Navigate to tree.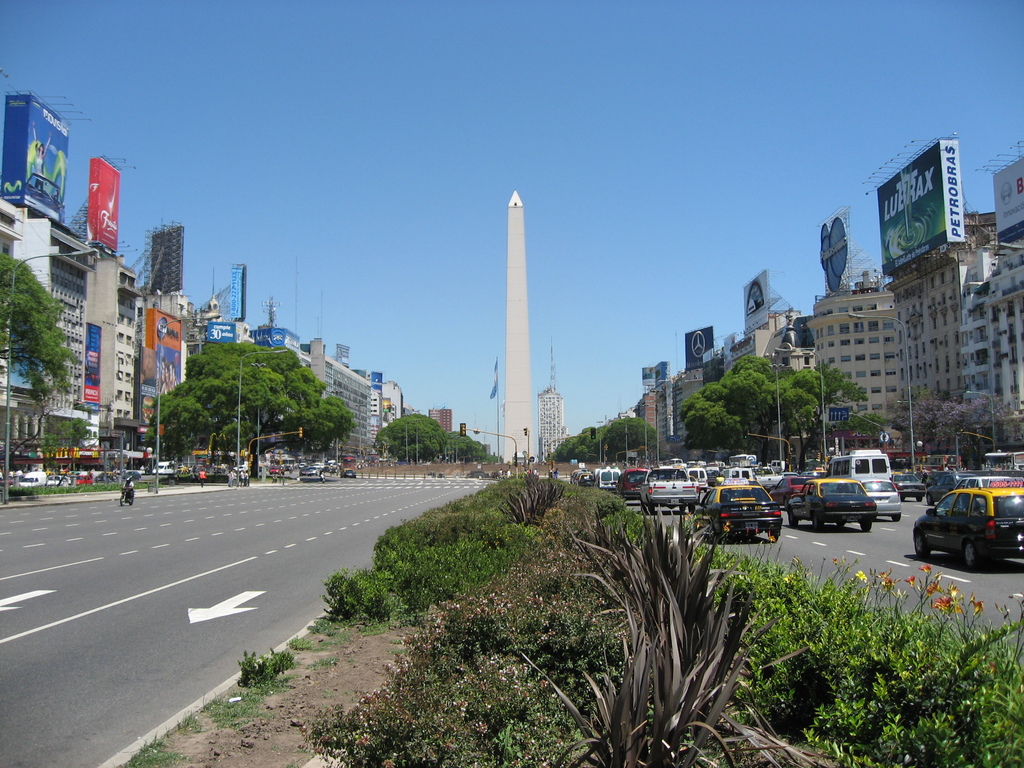
Navigation target: [left=688, top=349, right=819, bottom=467].
